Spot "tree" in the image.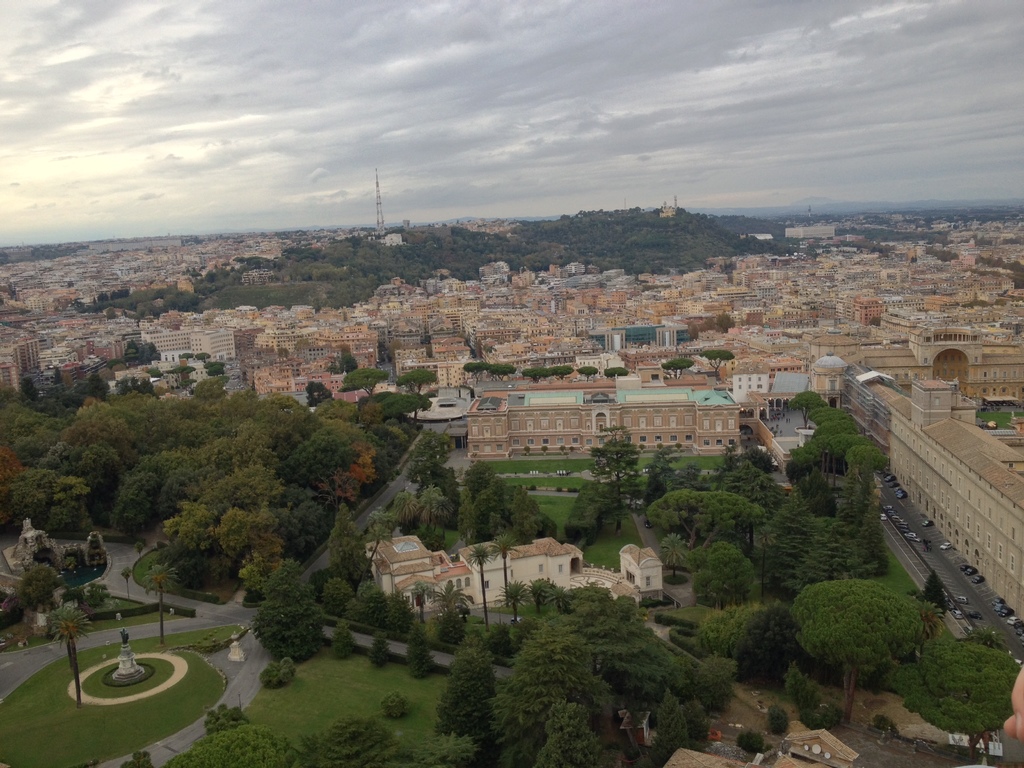
"tree" found at detection(326, 619, 356, 661).
